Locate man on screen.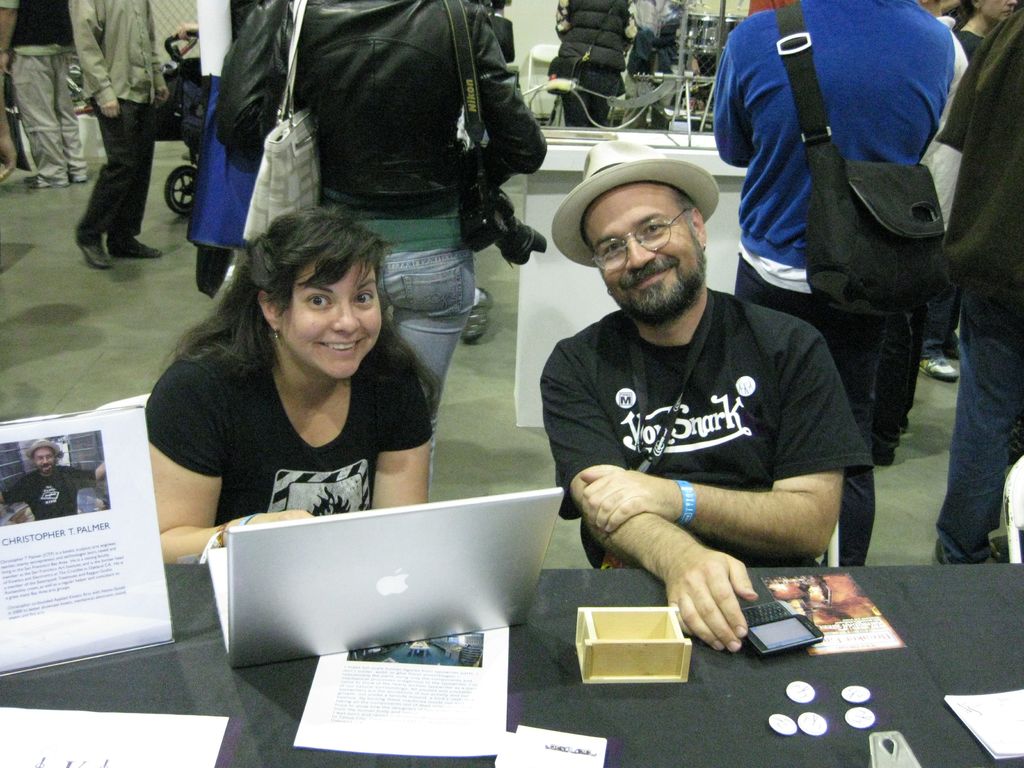
On screen at bbox=[0, 0, 87, 190].
